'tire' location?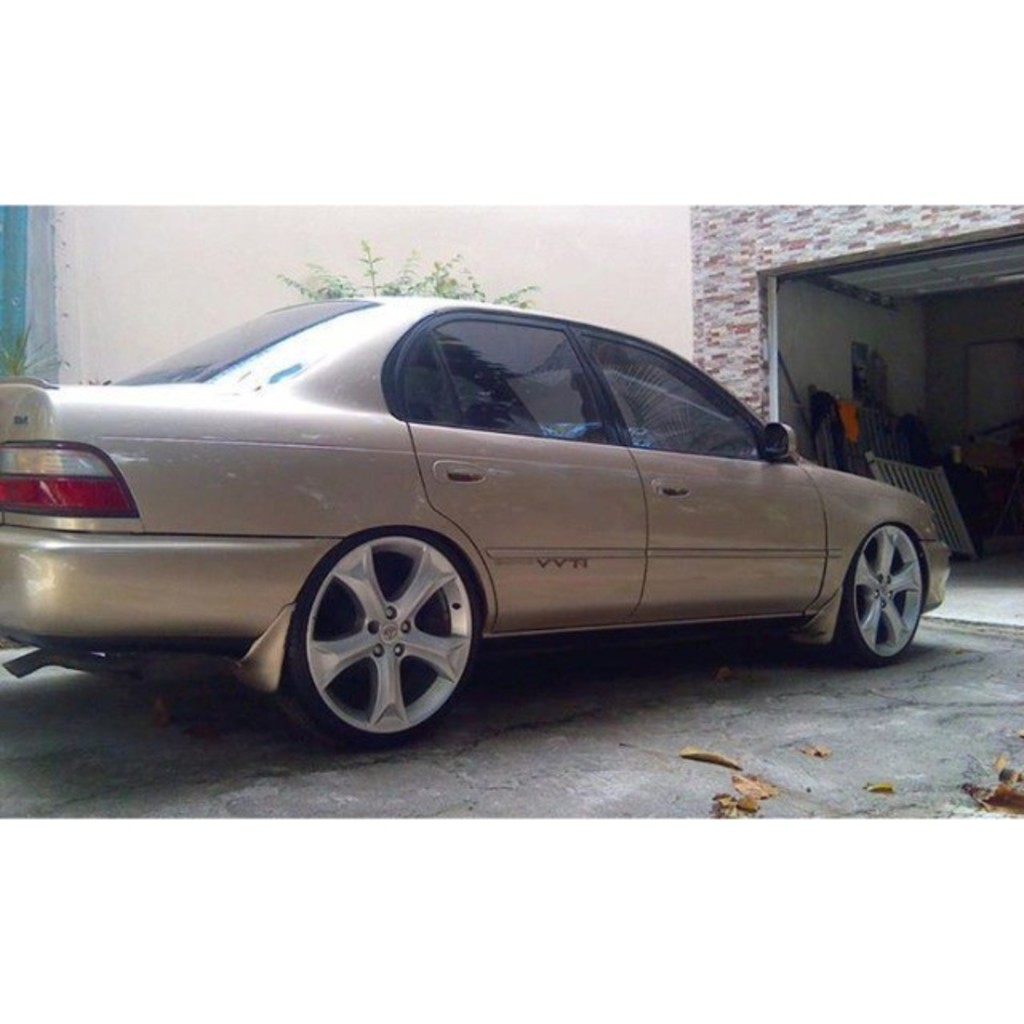
{"x1": 835, "y1": 523, "x2": 930, "y2": 667}
